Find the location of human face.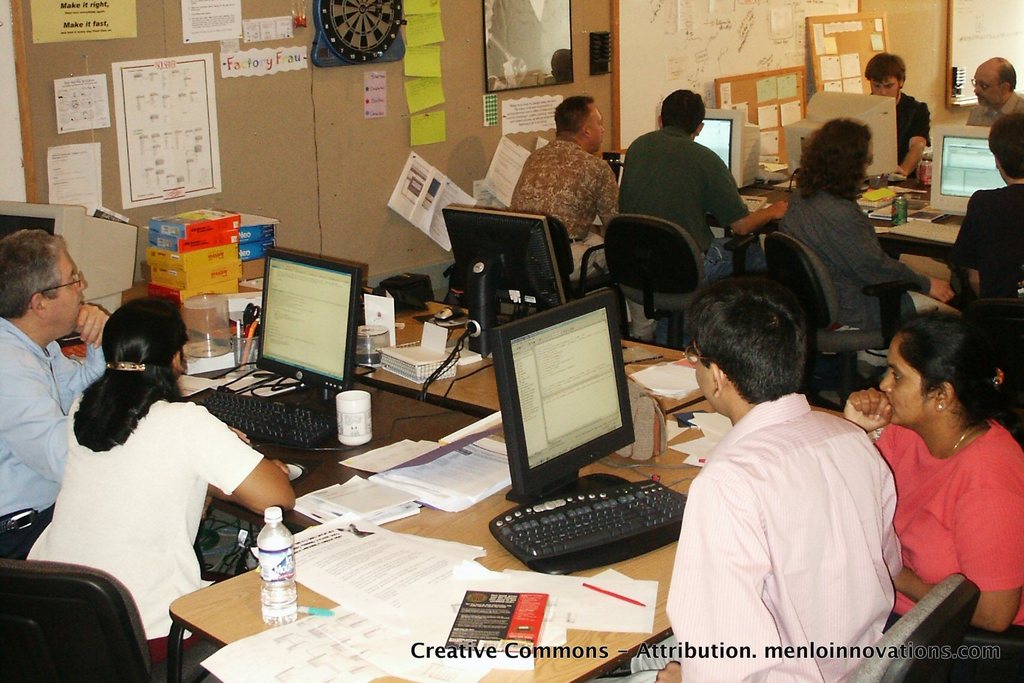
Location: l=972, t=71, r=1002, b=105.
